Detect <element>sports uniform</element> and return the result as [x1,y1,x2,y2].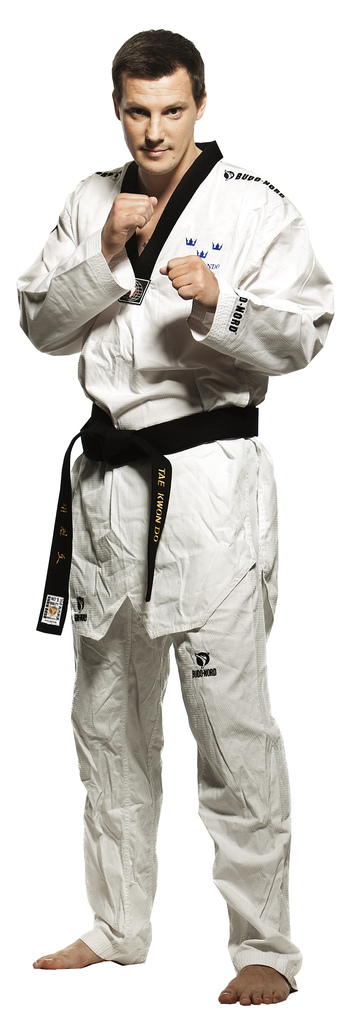
[15,140,335,990].
